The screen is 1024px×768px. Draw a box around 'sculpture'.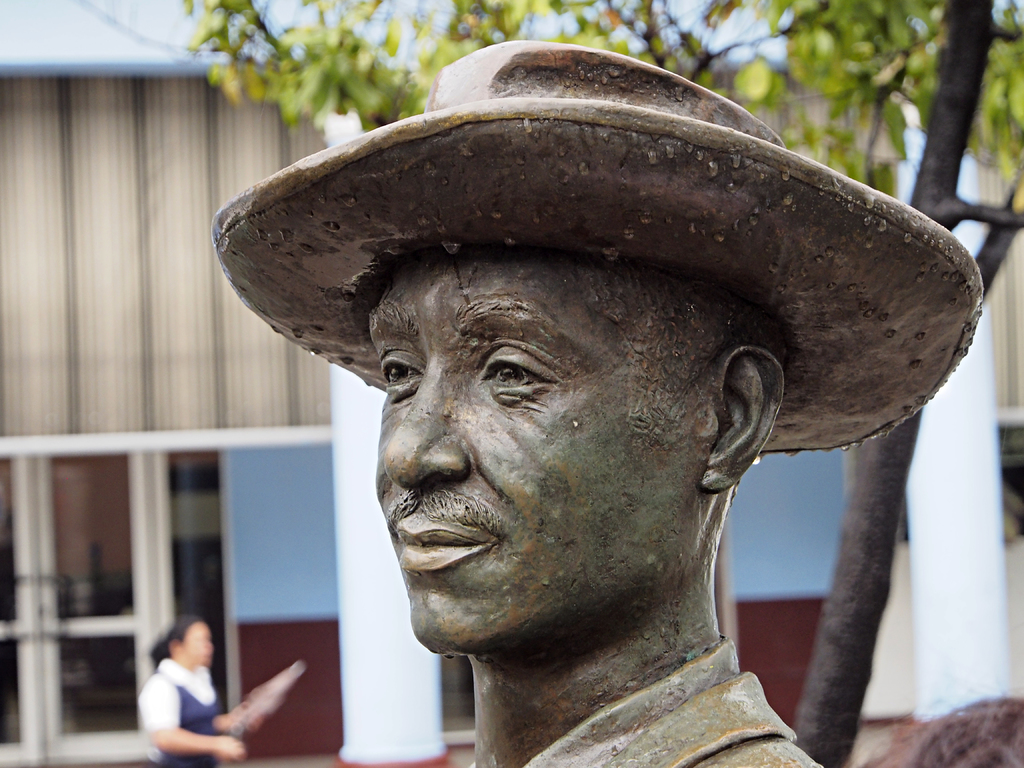
(left=214, top=95, right=998, bottom=739).
